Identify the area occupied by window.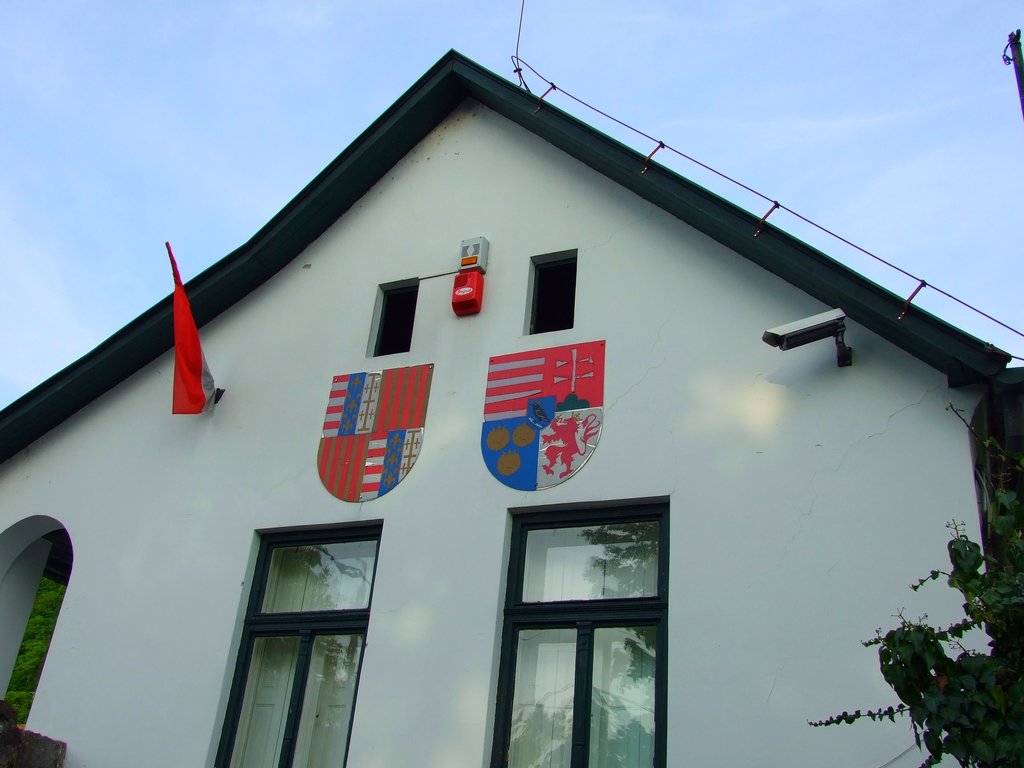
Area: <region>218, 520, 383, 767</region>.
